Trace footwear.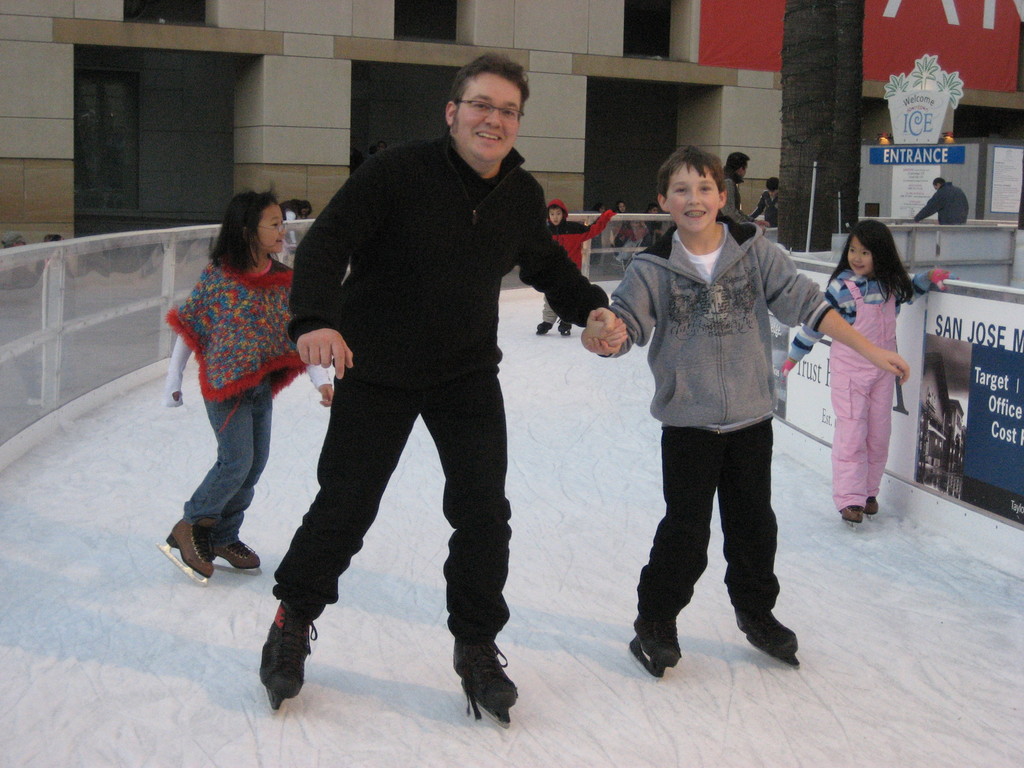
Traced to x1=733, y1=606, x2=799, y2=654.
